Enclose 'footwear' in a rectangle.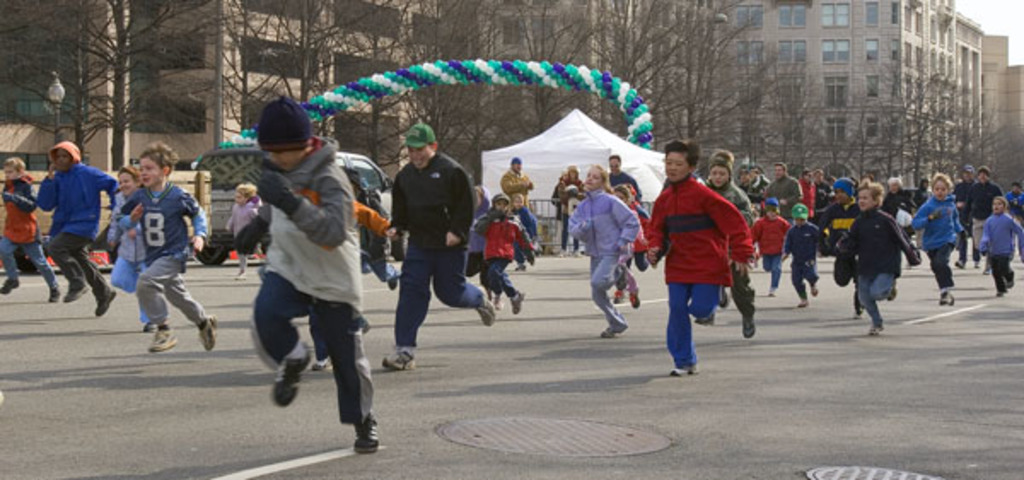
BBox(2, 275, 22, 296).
